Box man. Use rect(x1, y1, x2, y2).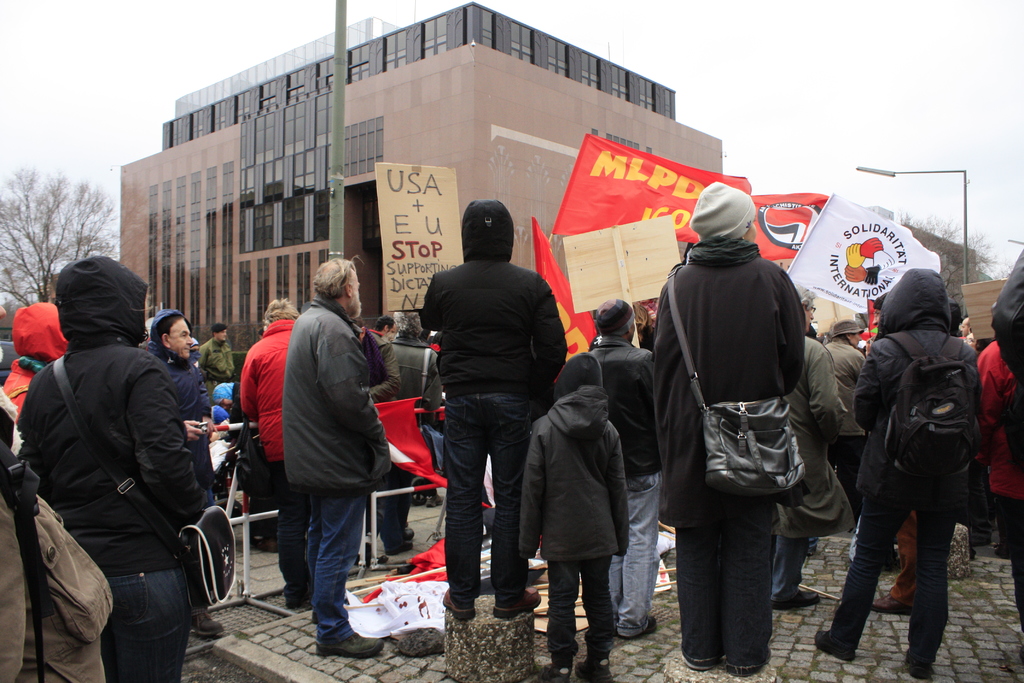
rect(243, 295, 297, 608).
